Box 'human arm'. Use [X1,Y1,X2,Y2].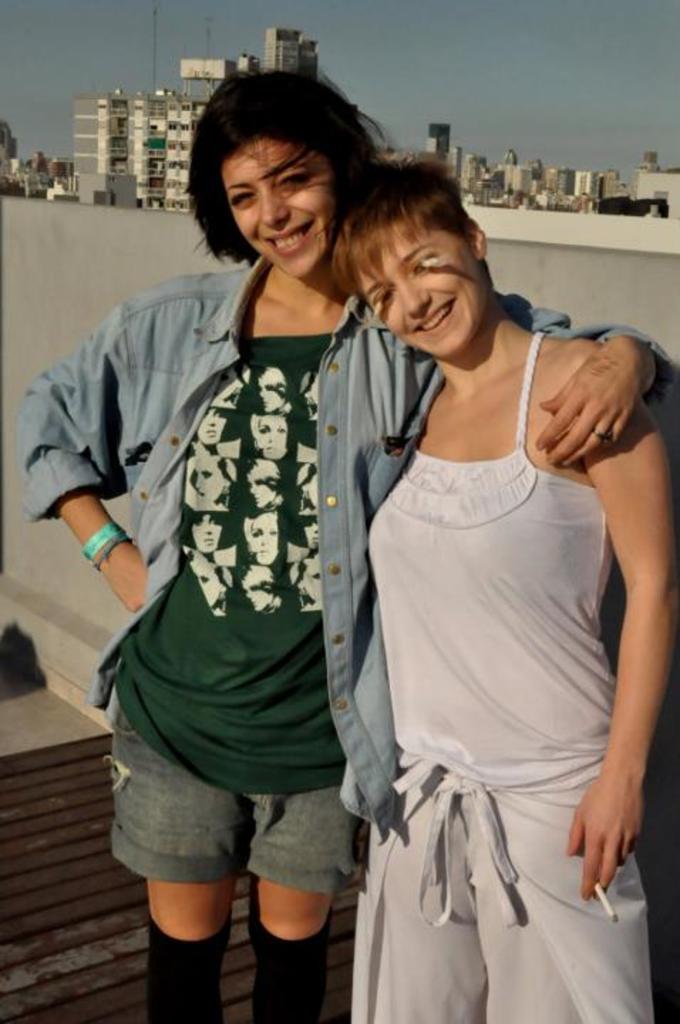
[566,331,679,919].
